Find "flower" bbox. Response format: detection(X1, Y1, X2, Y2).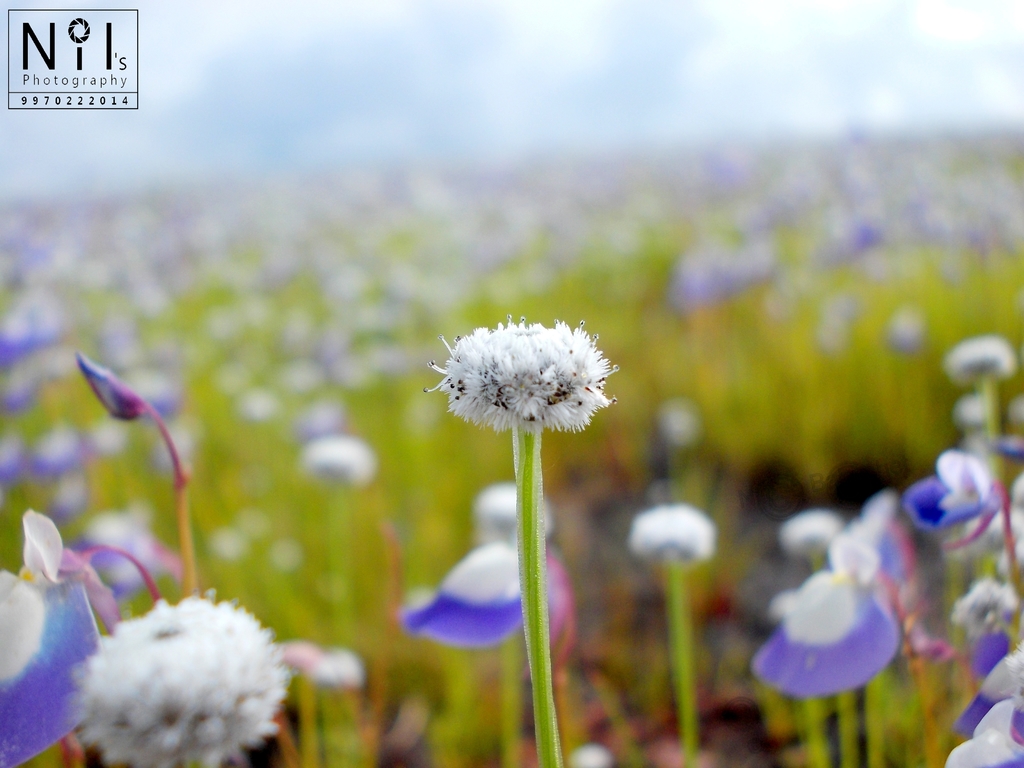
detection(297, 434, 382, 491).
